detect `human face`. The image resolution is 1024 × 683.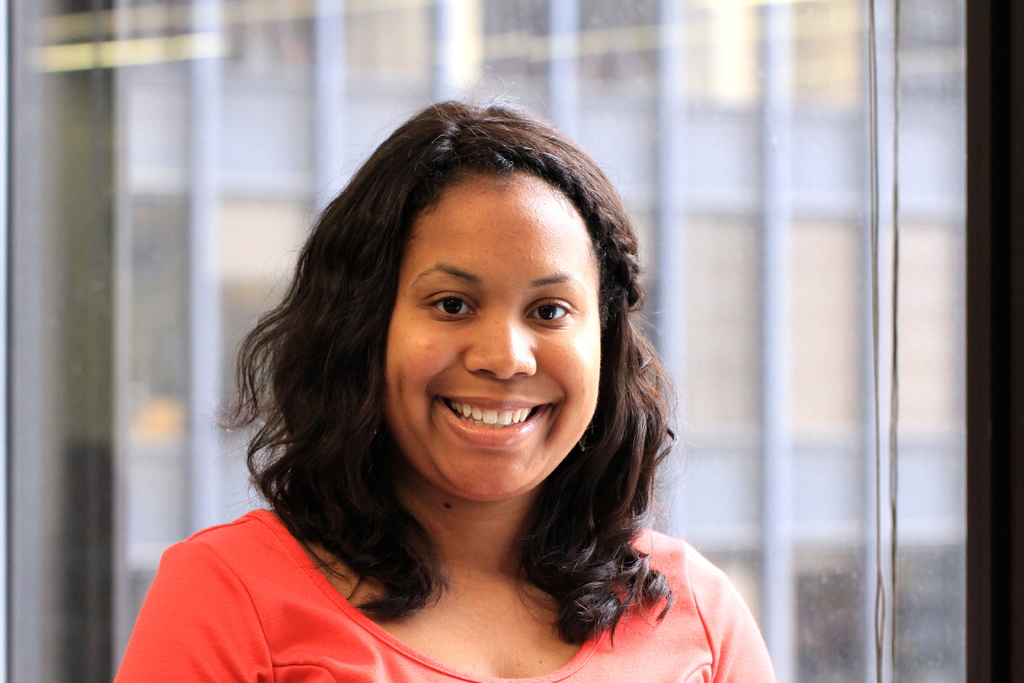
bbox=[390, 174, 605, 508].
